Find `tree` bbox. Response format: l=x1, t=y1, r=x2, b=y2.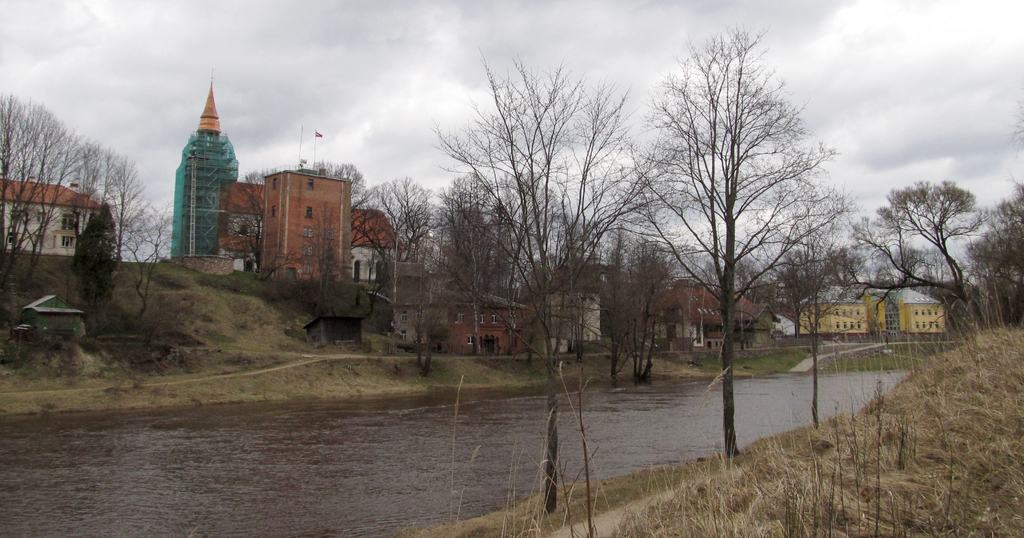
l=631, t=26, r=851, b=395.
